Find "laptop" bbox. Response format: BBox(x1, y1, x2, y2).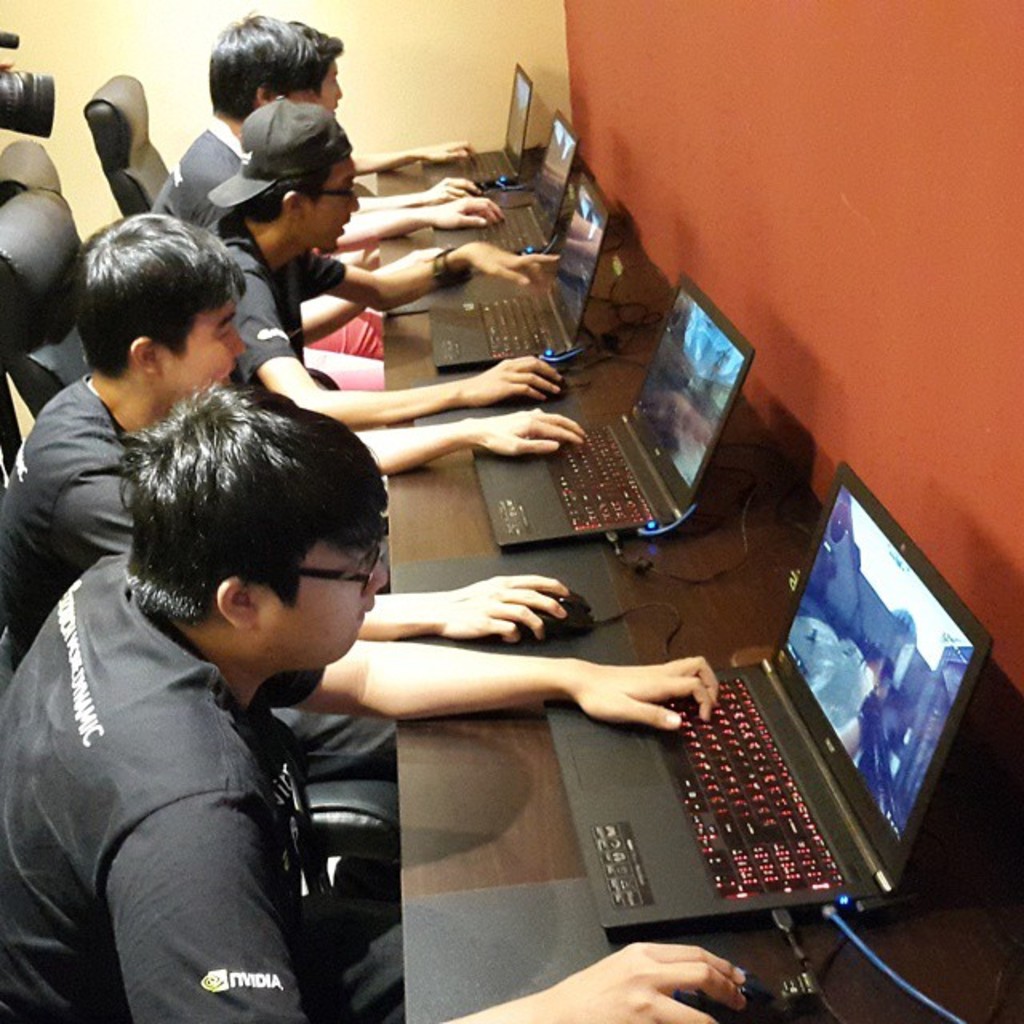
BBox(469, 275, 757, 550).
